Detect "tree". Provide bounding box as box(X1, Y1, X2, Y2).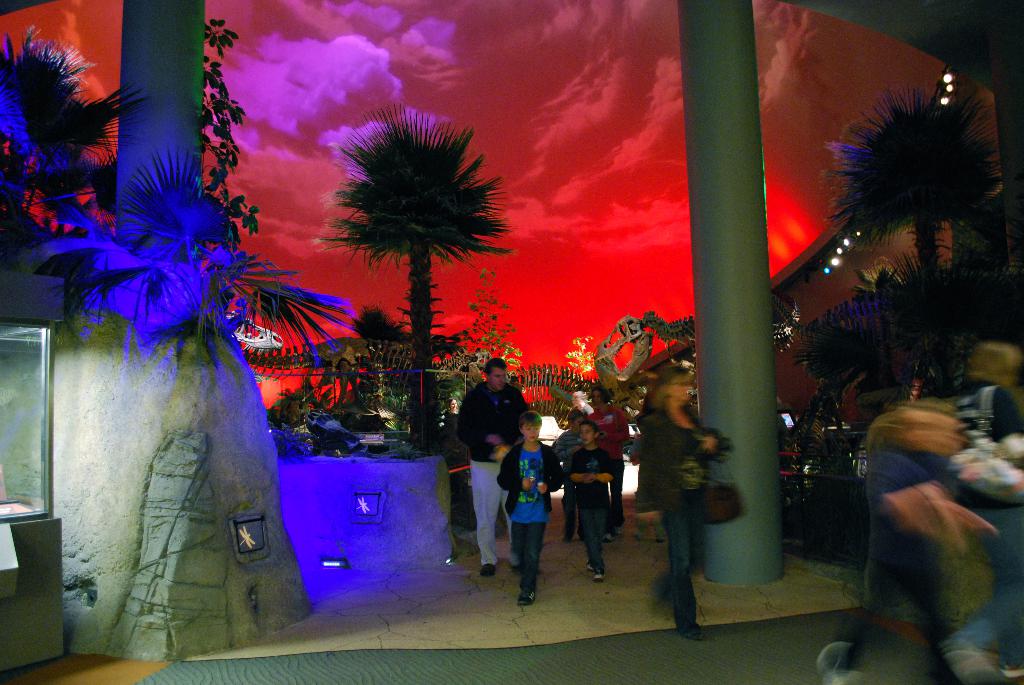
box(454, 264, 527, 370).
